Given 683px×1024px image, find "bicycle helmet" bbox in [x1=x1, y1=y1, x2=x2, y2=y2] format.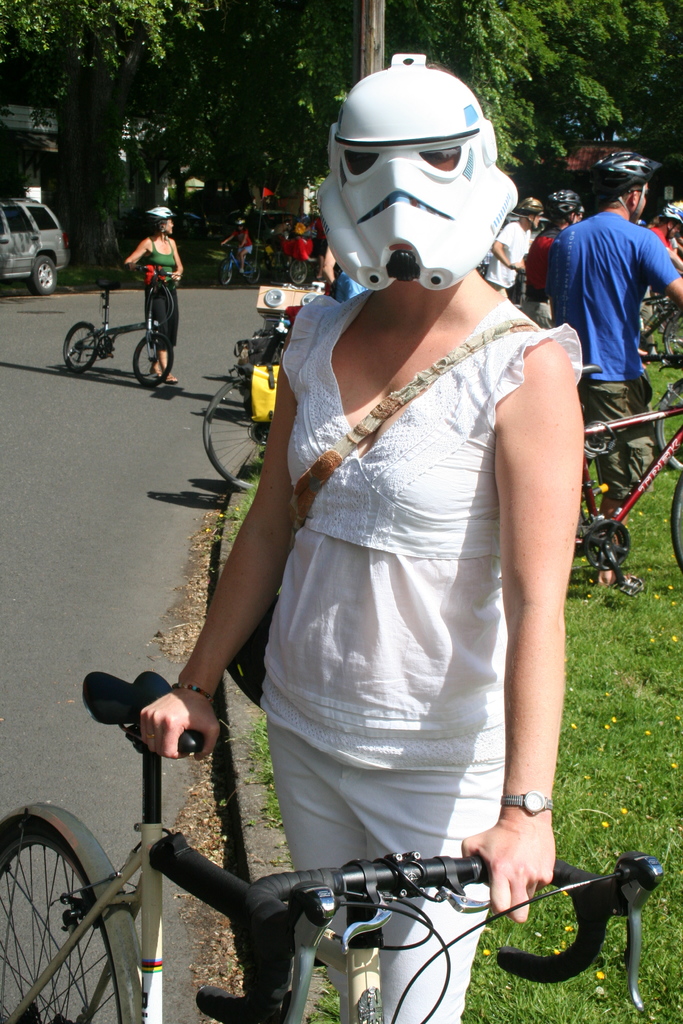
[x1=657, y1=202, x2=682, y2=241].
